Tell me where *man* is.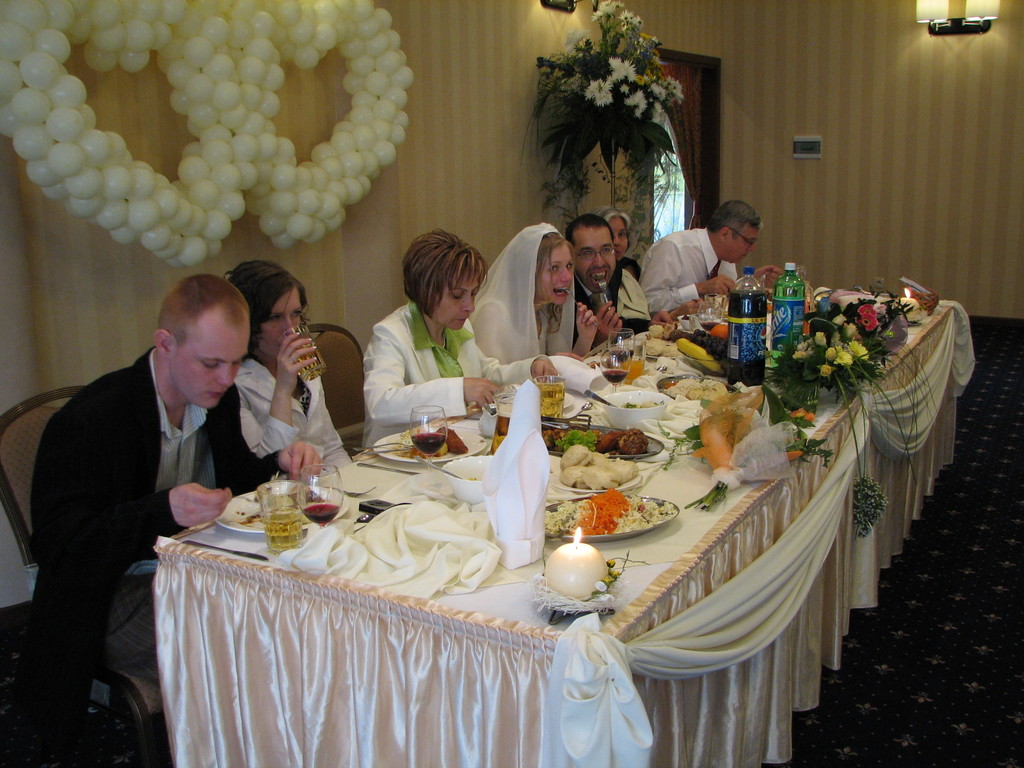
*man* is at 632:204:785:330.
